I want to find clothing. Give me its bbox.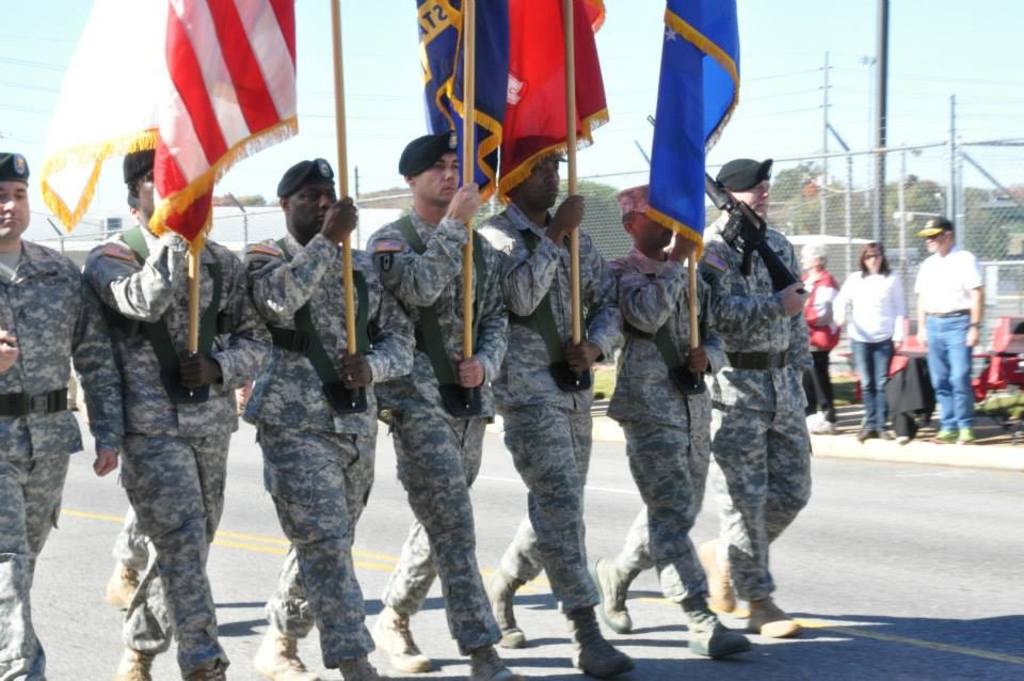
(700,223,811,599).
